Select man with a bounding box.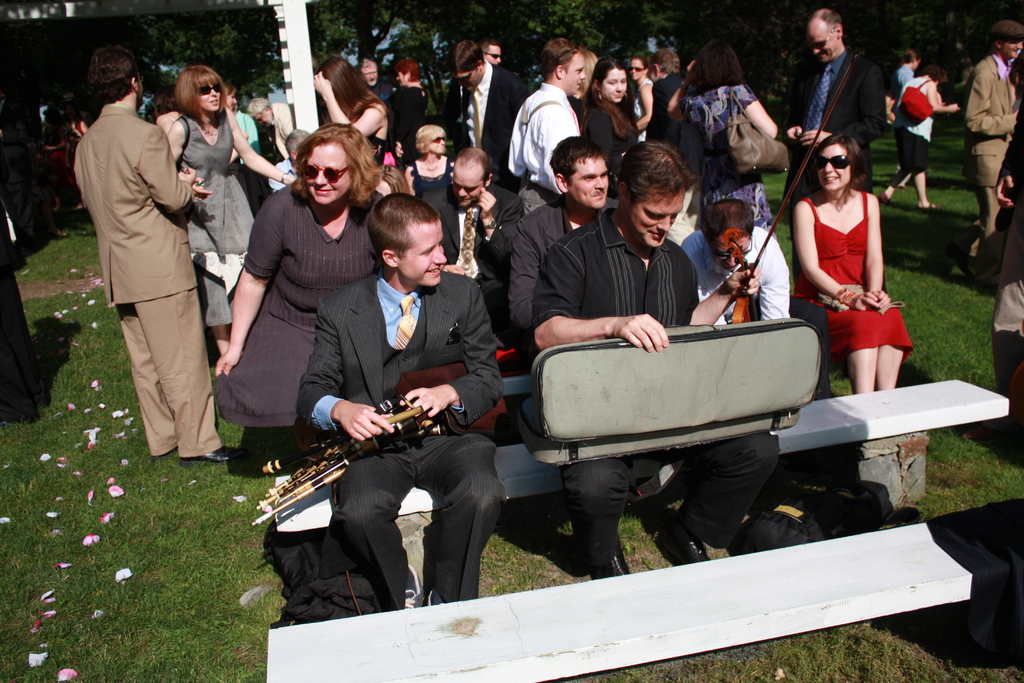
region(509, 37, 589, 213).
